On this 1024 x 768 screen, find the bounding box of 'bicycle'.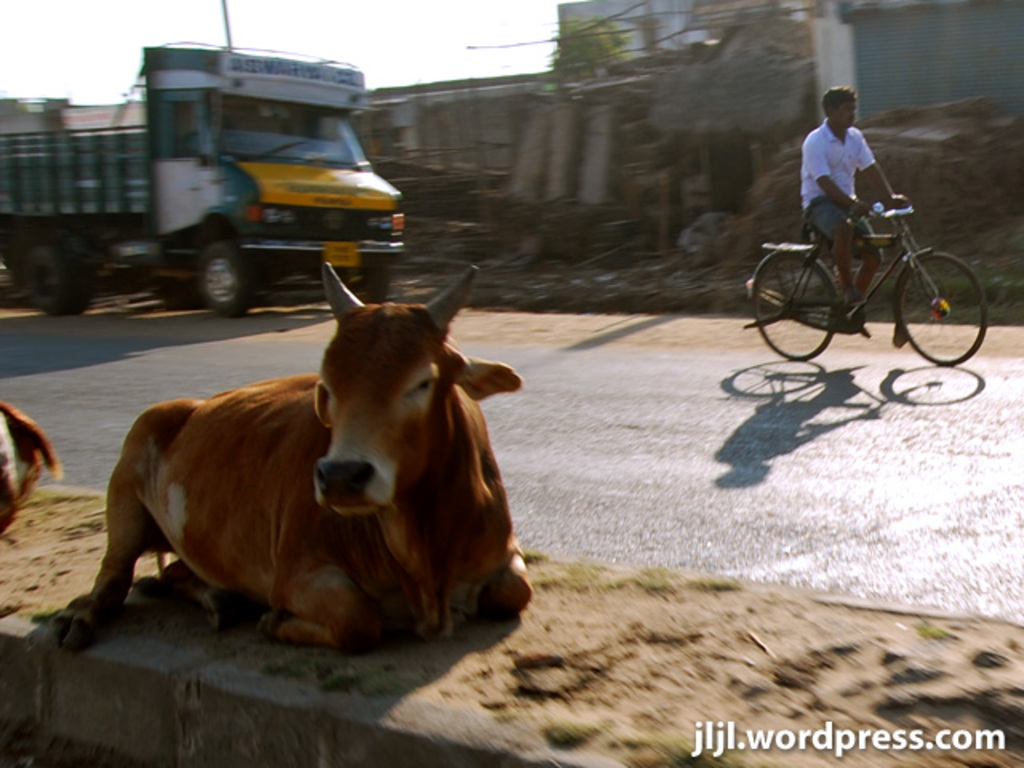
Bounding box: (762, 171, 981, 355).
